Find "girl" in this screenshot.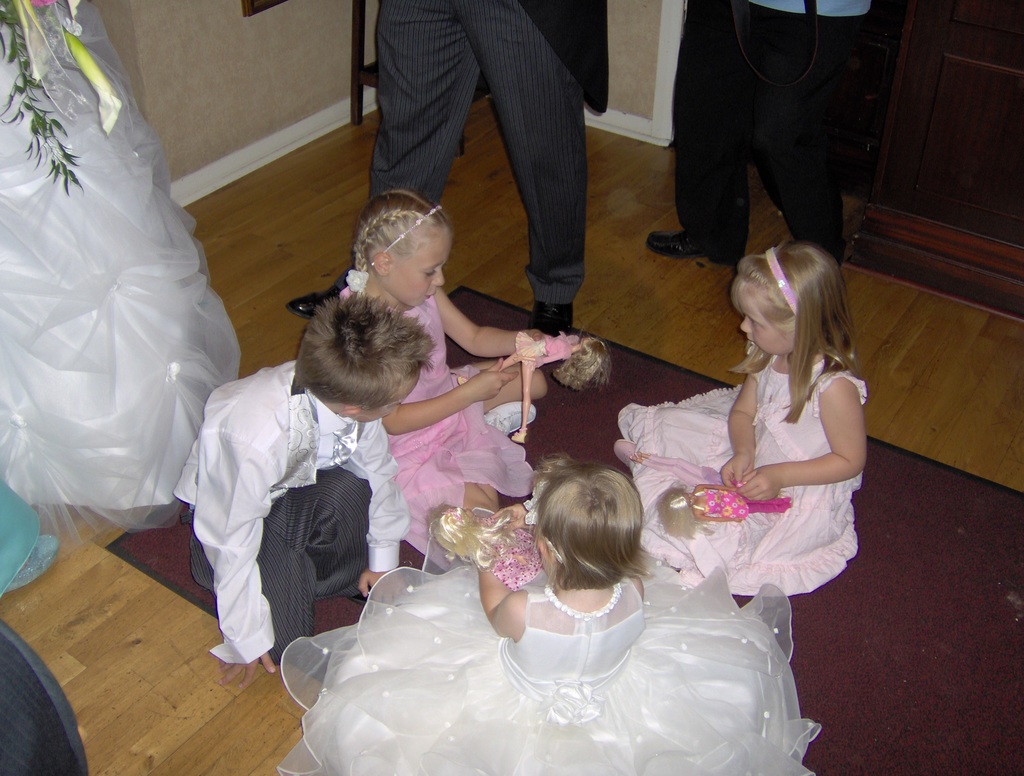
The bounding box for "girl" is [left=337, top=185, right=550, bottom=570].
